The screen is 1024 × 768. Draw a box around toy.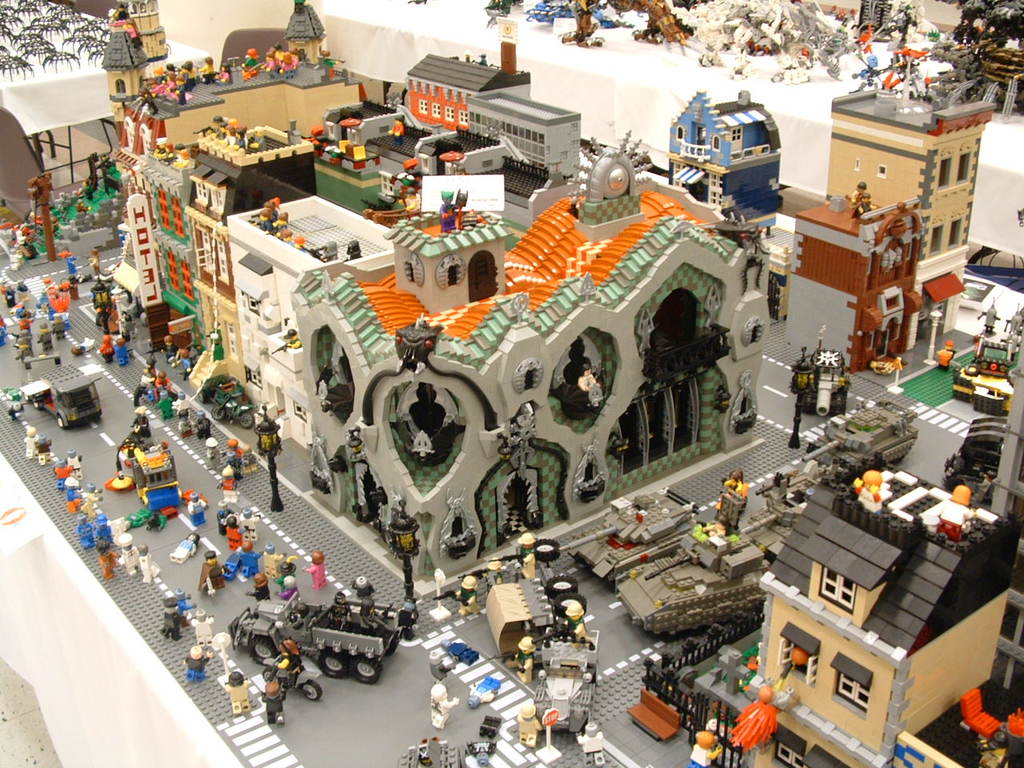
crop(218, 500, 234, 538).
